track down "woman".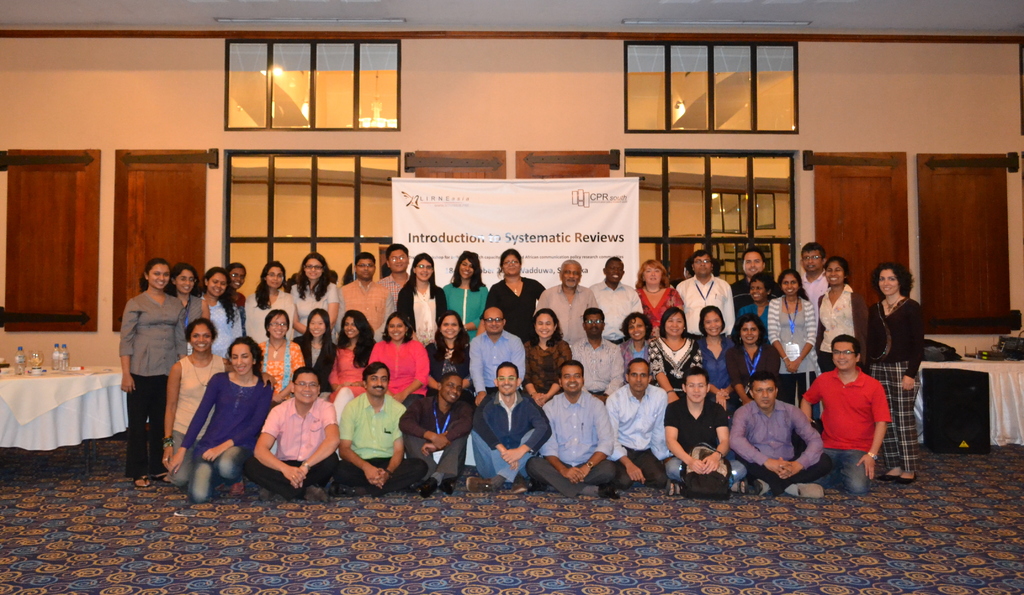
Tracked to l=440, t=246, r=493, b=347.
